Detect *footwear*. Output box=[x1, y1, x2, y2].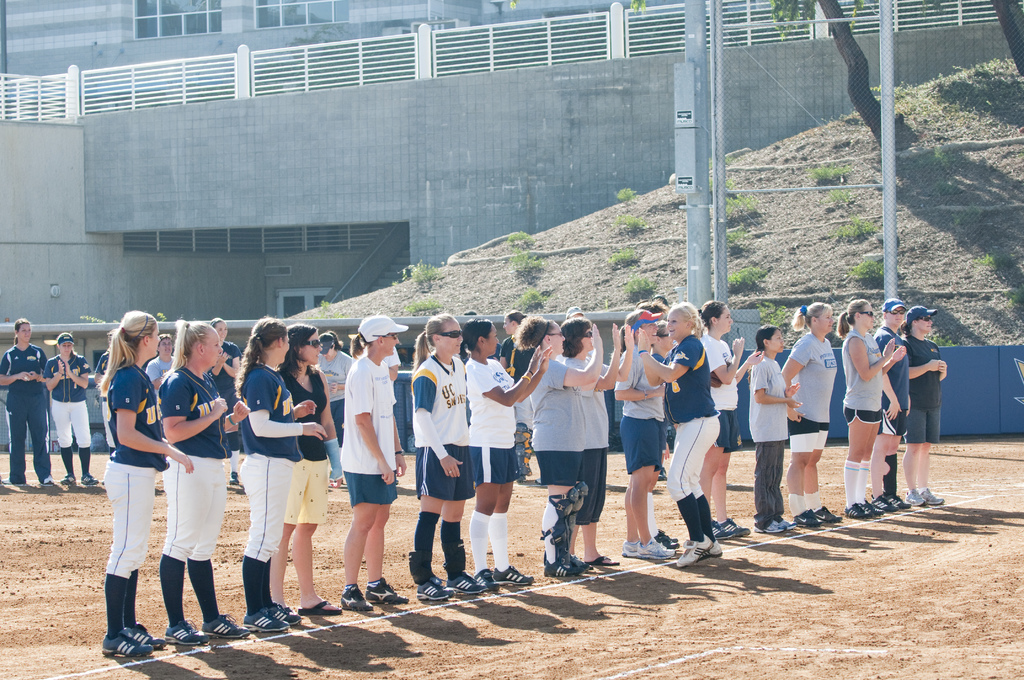
box=[778, 509, 797, 533].
